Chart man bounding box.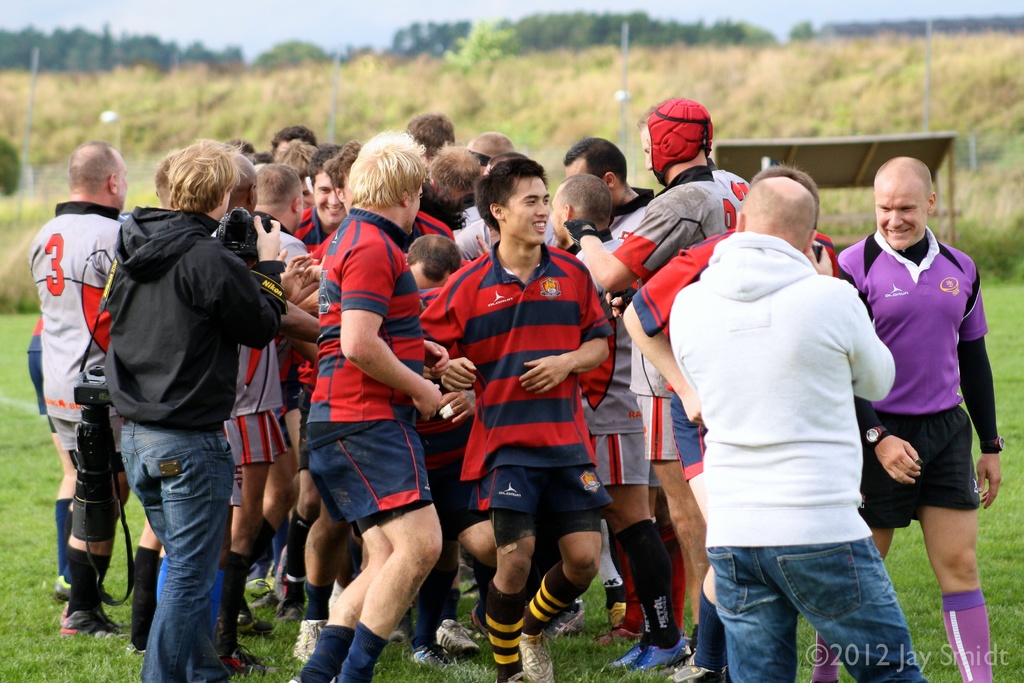
Charted: [669,176,925,682].
